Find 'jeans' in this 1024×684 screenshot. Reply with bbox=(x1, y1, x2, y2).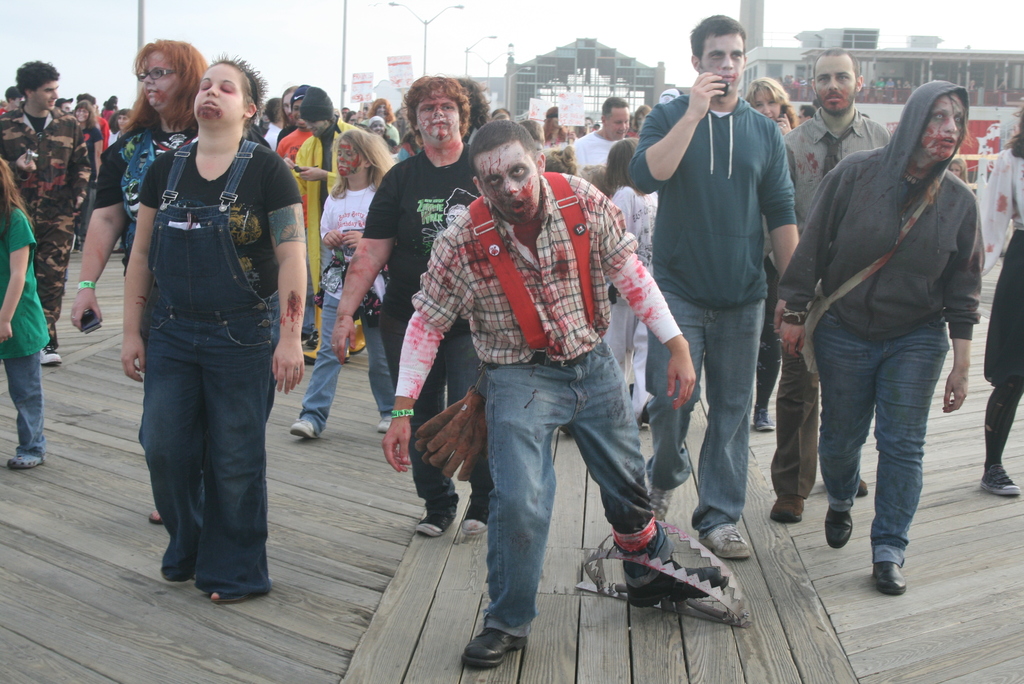
bbox=(763, 343, 814, 503).
